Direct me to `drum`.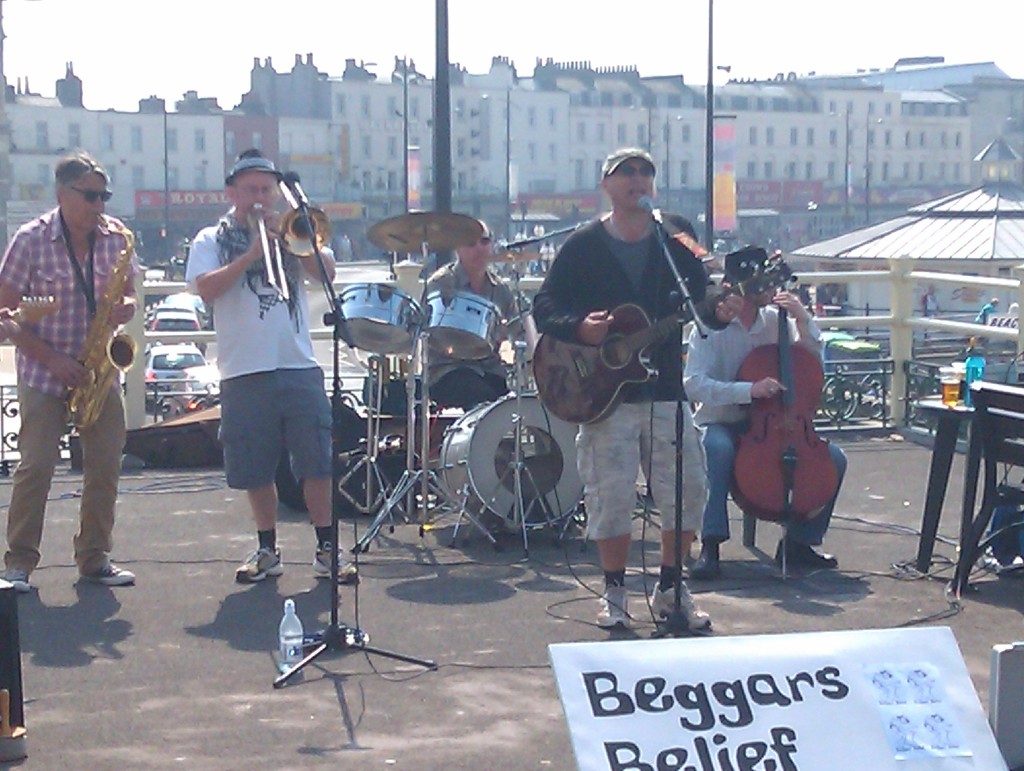
Direction: pyautogui.locateOnScreen(438, 394, 584, 532).
